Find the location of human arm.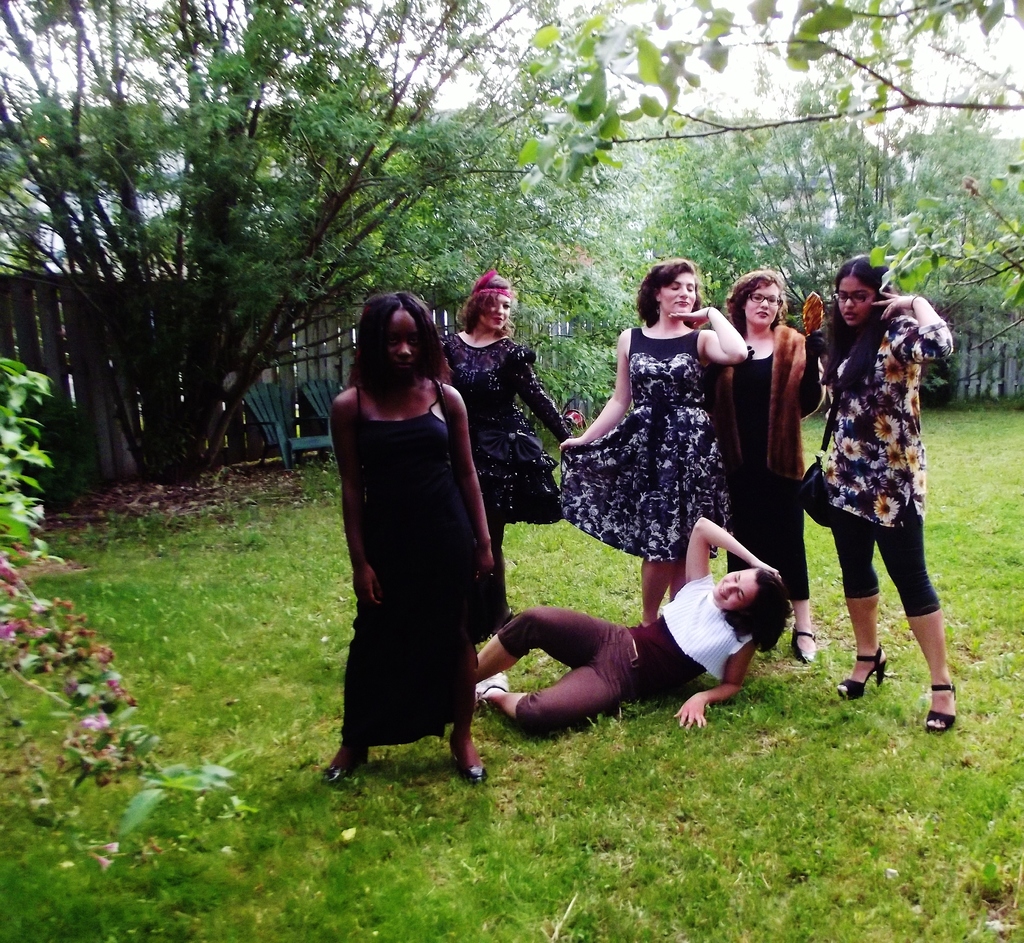
Location: <bbox>868, 290, 955, 363</bbox>.
